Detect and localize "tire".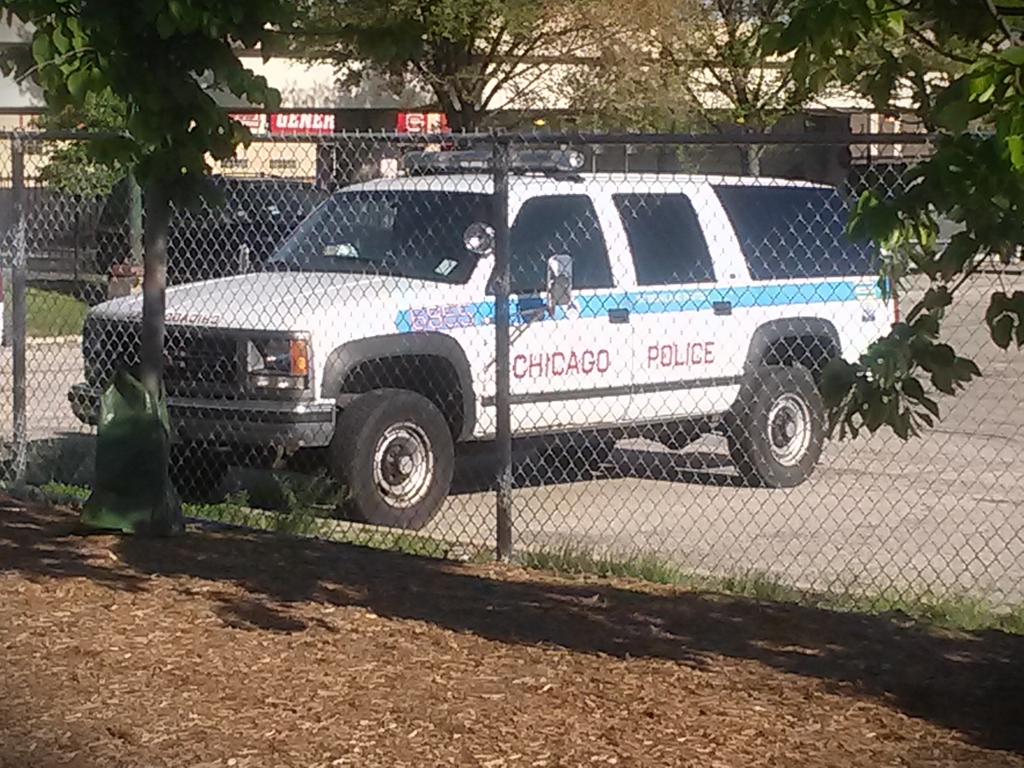
Localized at locate(538, 444, 615, 468).
